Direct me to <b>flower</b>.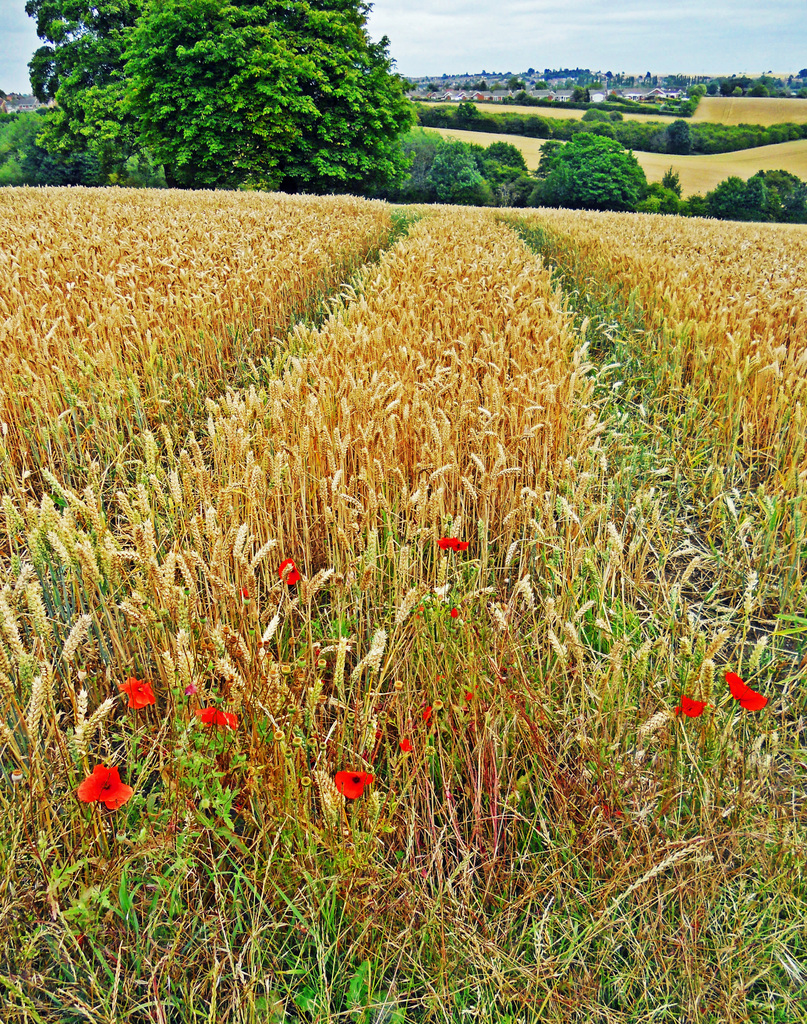
Direction: box=[196, 705, 245, 730].
